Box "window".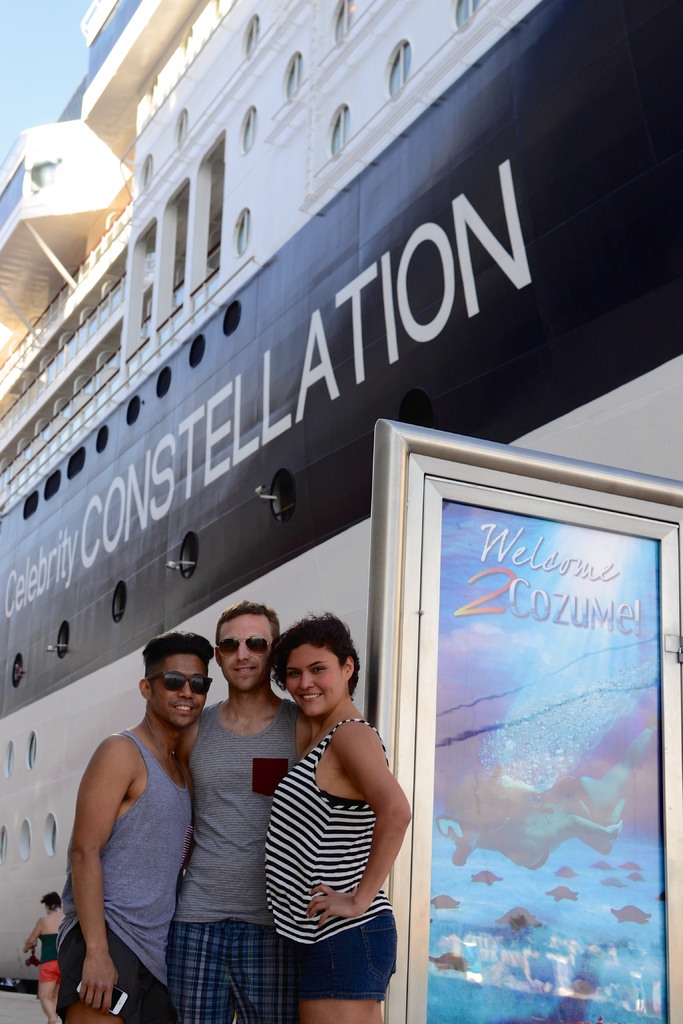
(x1=25, y1=492, x2=43, y2=518).
